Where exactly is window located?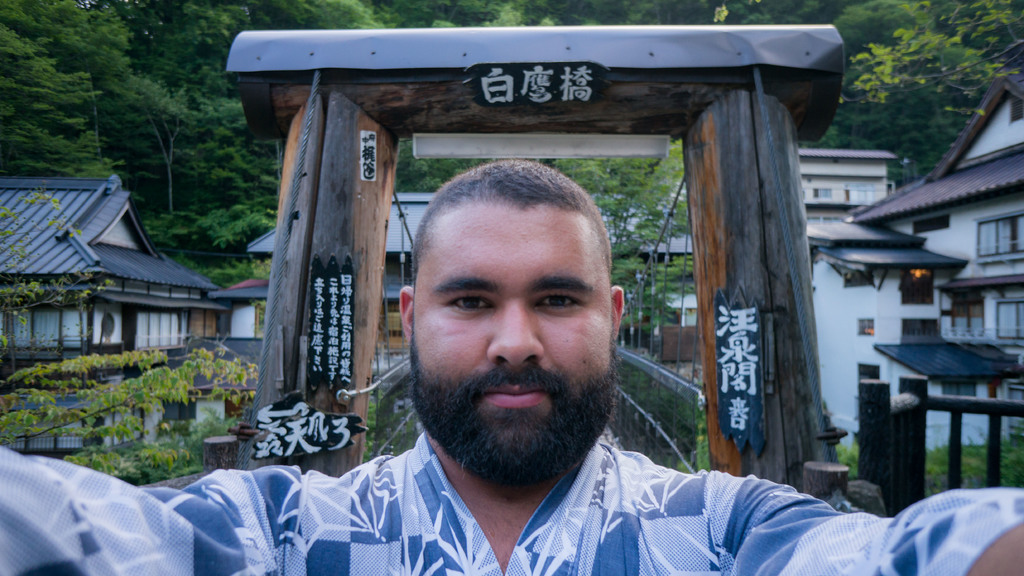
Its bounding box is x1=794 y1=179 x2=881 y2=203.
